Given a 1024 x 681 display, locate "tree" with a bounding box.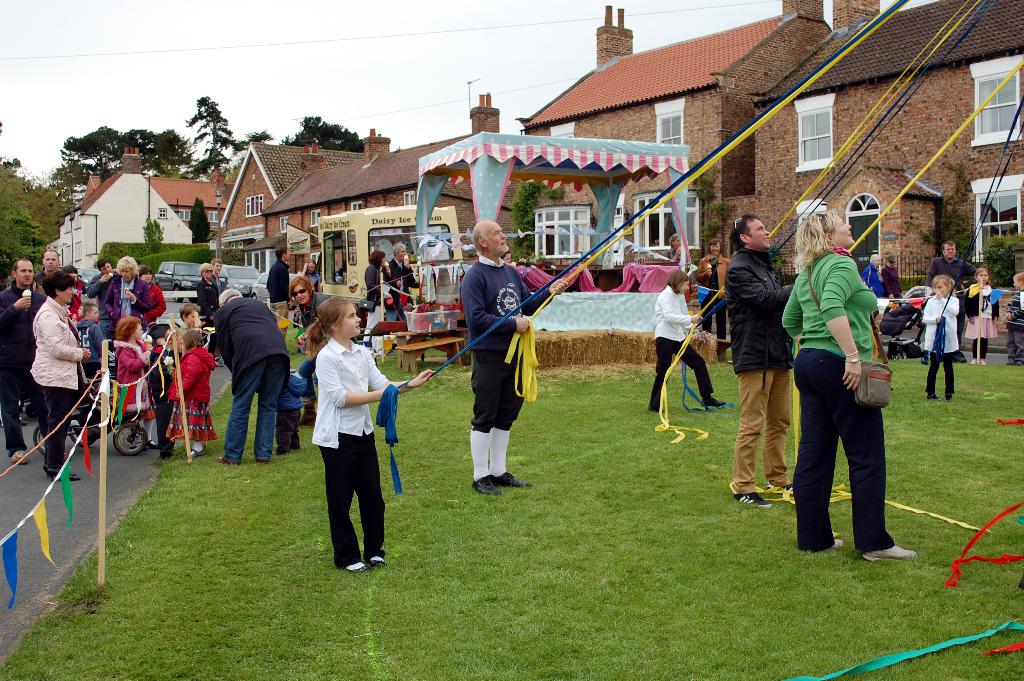
Located: bbox=(290, 98, 374, 163).
